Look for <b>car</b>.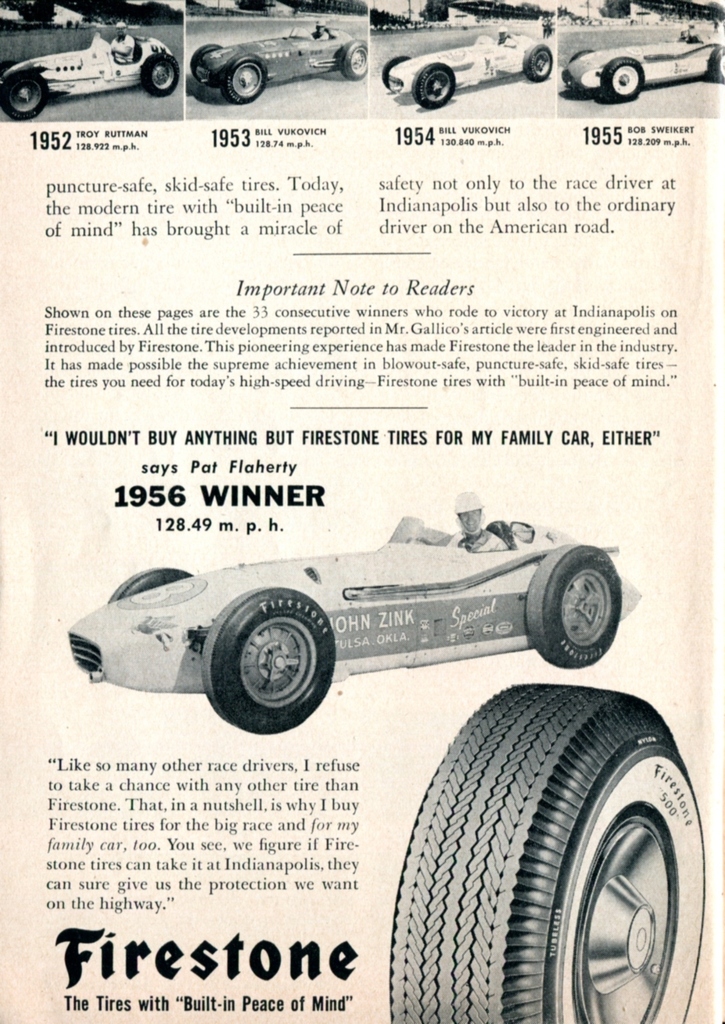
Found: {"x1": 379, "y1": 31, "x2": 553, "y2": 108}.
